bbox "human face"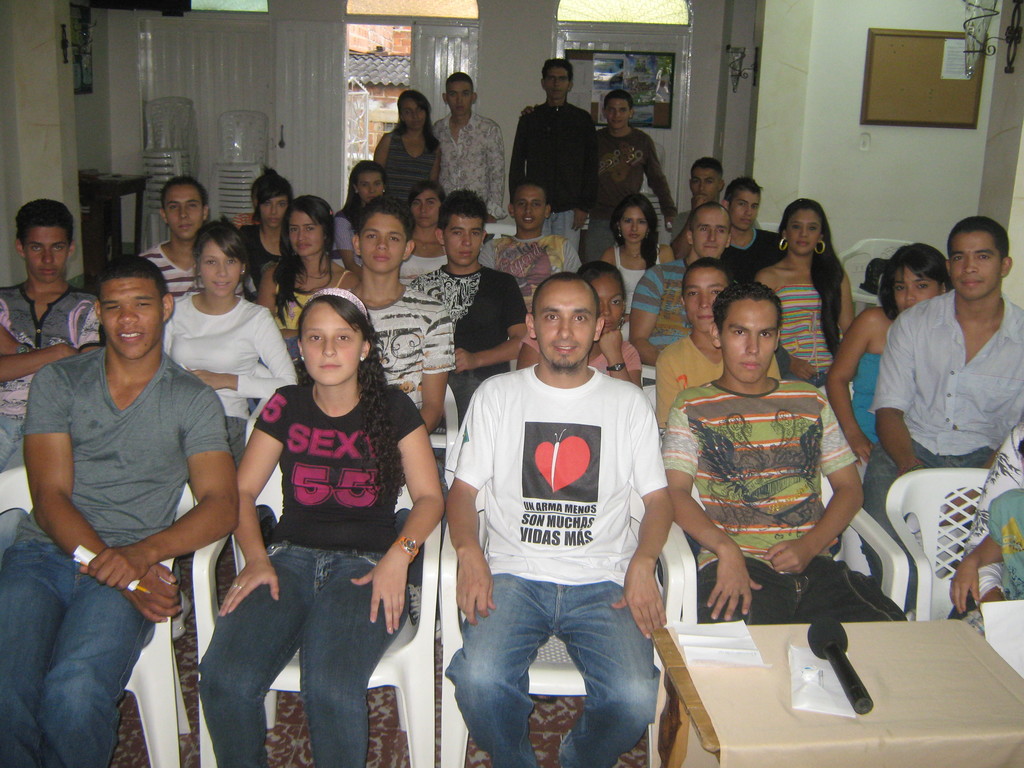
select_region(785, 202, 819, 254)
